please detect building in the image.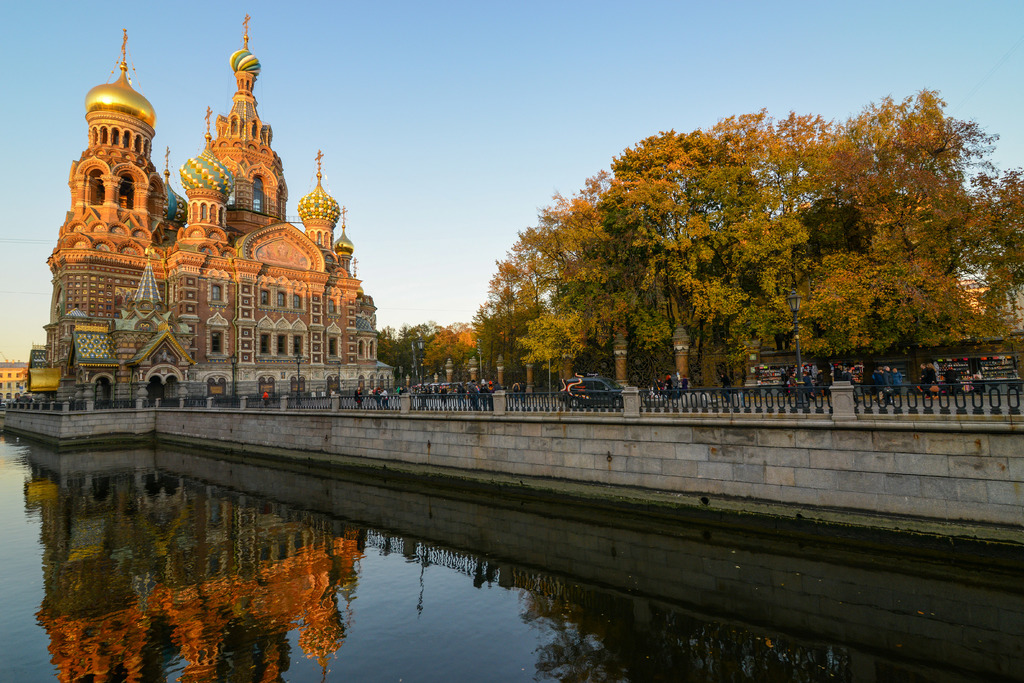
bbox(19, 12, 397, 419).
